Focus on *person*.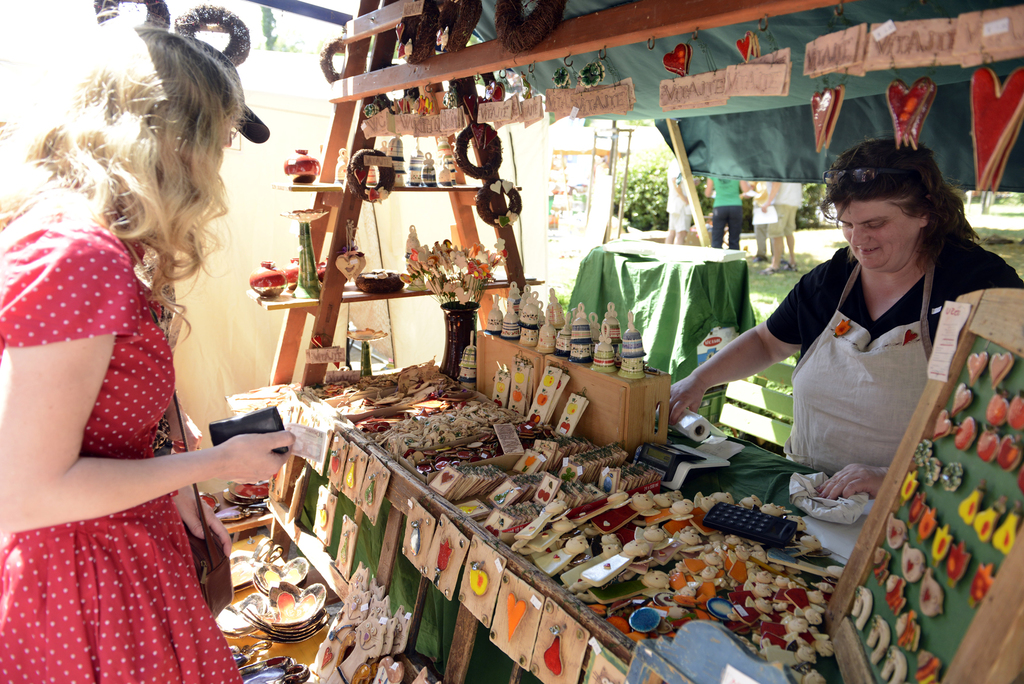
Focused at [left=10, top=0, right=266, bottom=683].
